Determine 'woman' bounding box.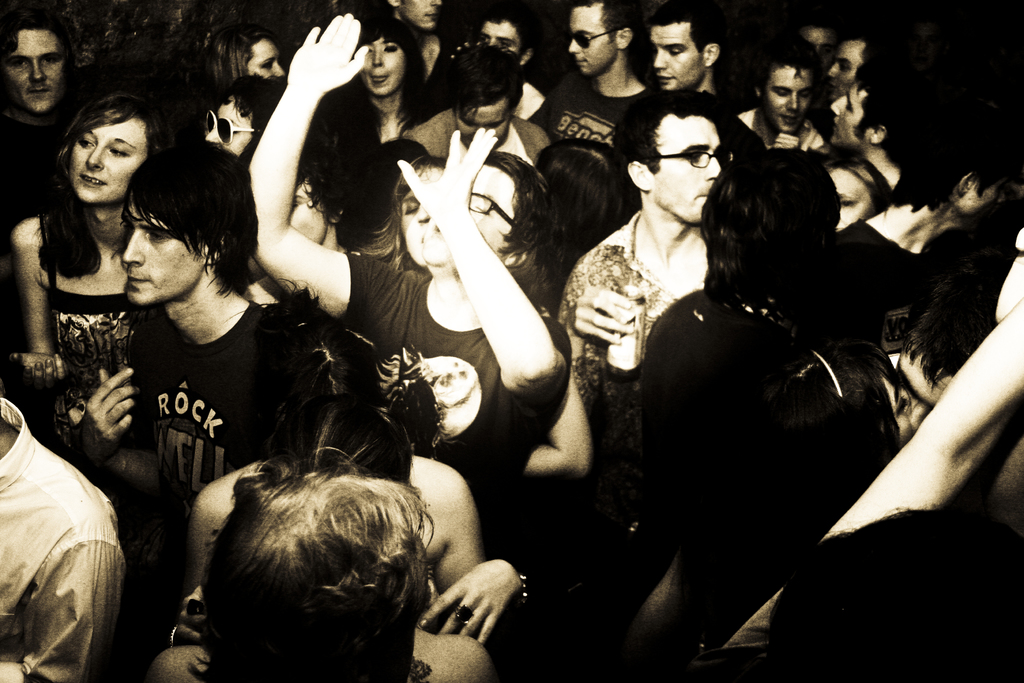
Determined: x1=150 y1=449 x2=525 y2=682.
